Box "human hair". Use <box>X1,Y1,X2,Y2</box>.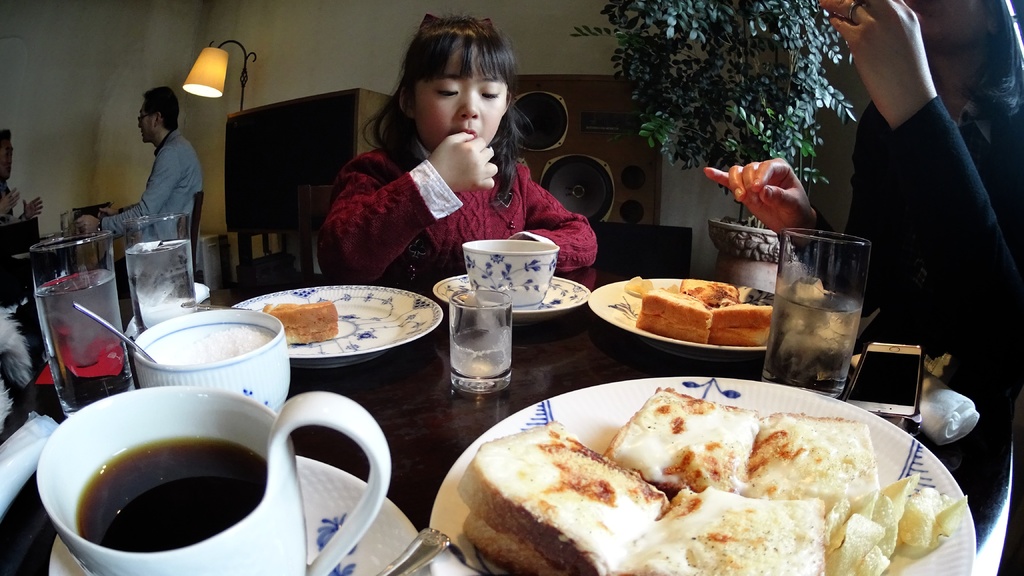
<box>1,125,10,138</box>.
